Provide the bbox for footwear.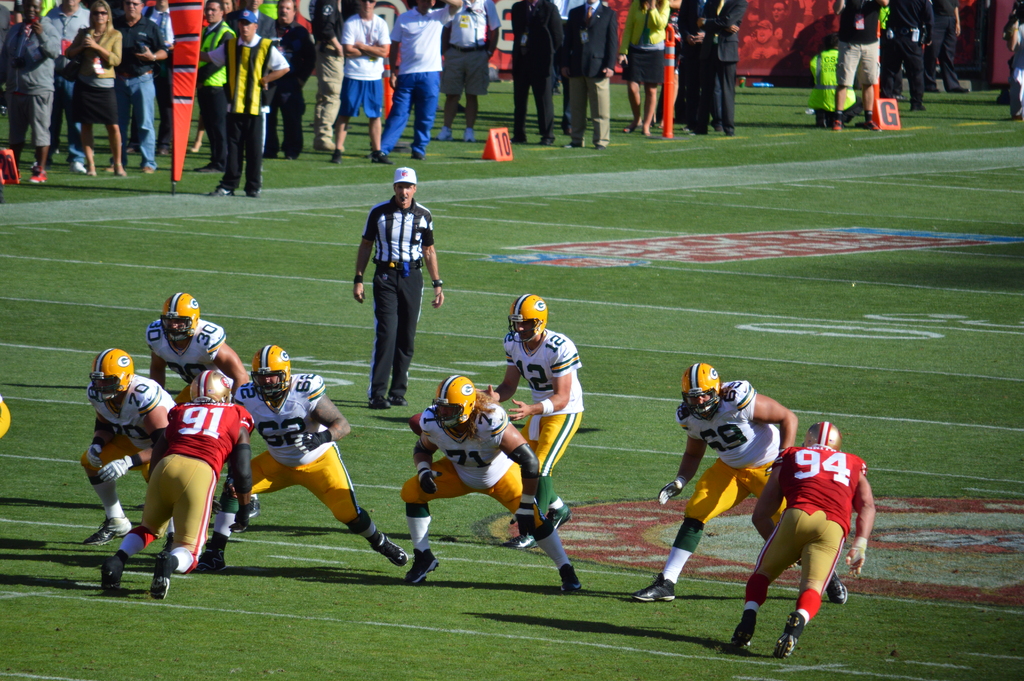
189/536/227/573.
